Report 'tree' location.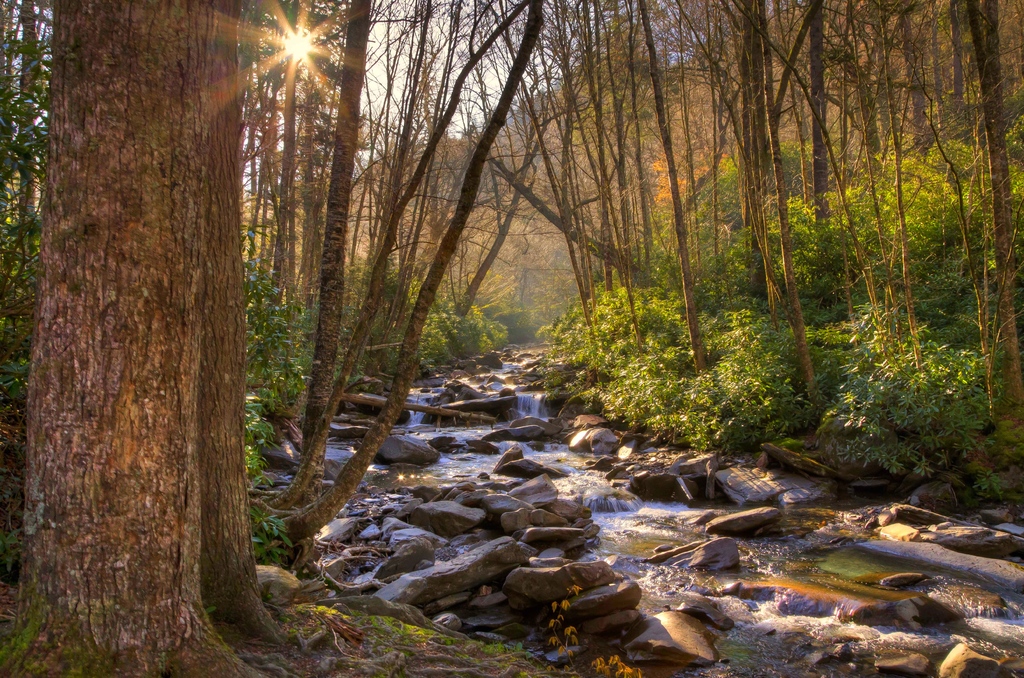
Report: bbox=[29, 18, 274, 632].
